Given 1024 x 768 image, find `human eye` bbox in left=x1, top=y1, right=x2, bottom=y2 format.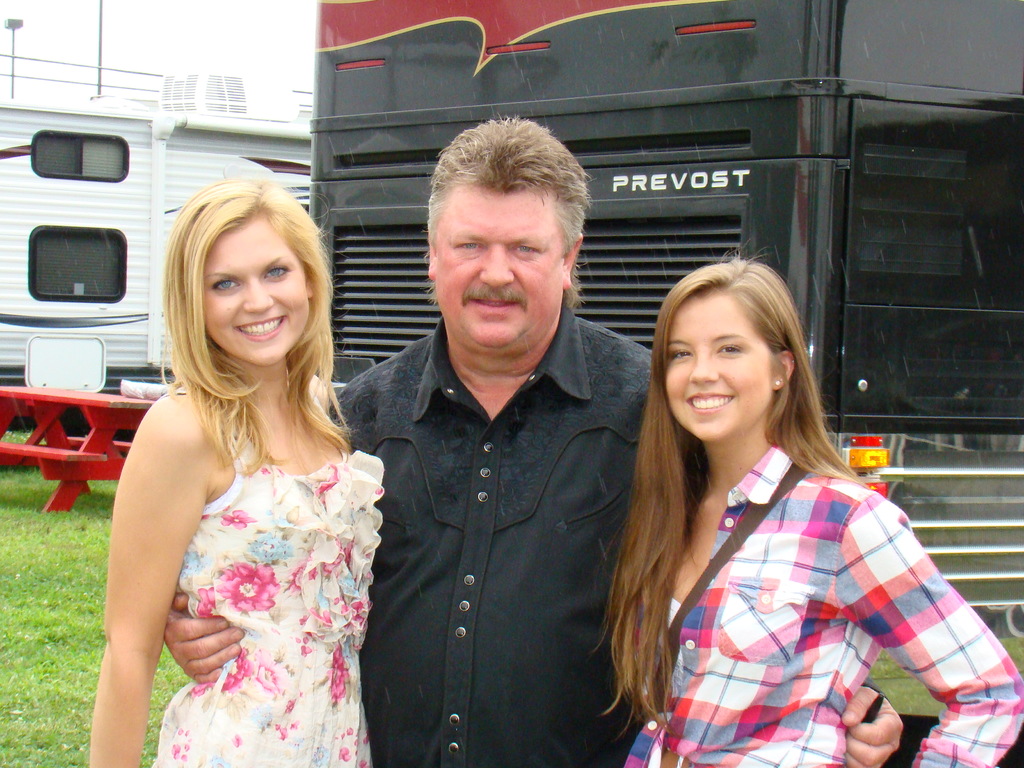
left=671, top=347, right=692, bottom=361.
